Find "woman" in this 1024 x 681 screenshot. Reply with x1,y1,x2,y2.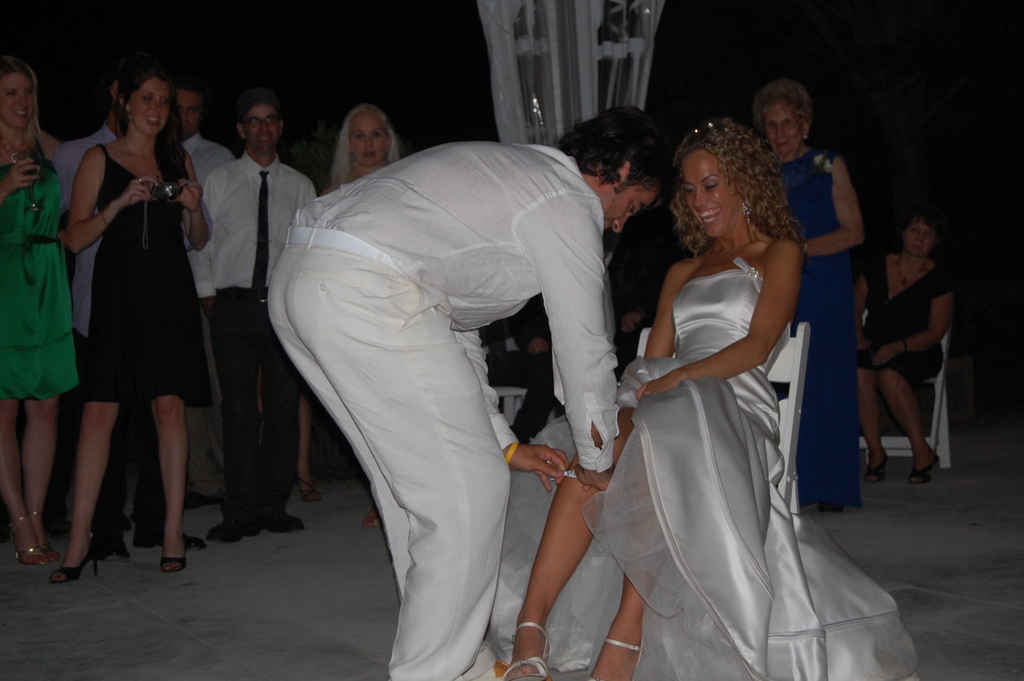
0,57,68,566.
